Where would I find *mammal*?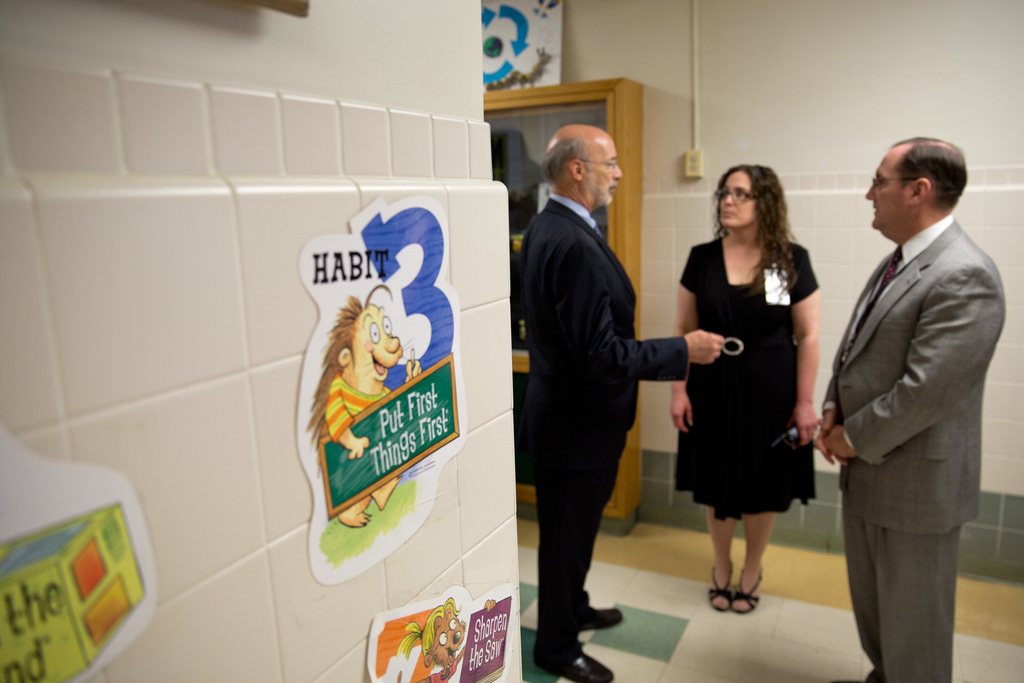
At left=813, top=131, right=1007, bottom=682.
